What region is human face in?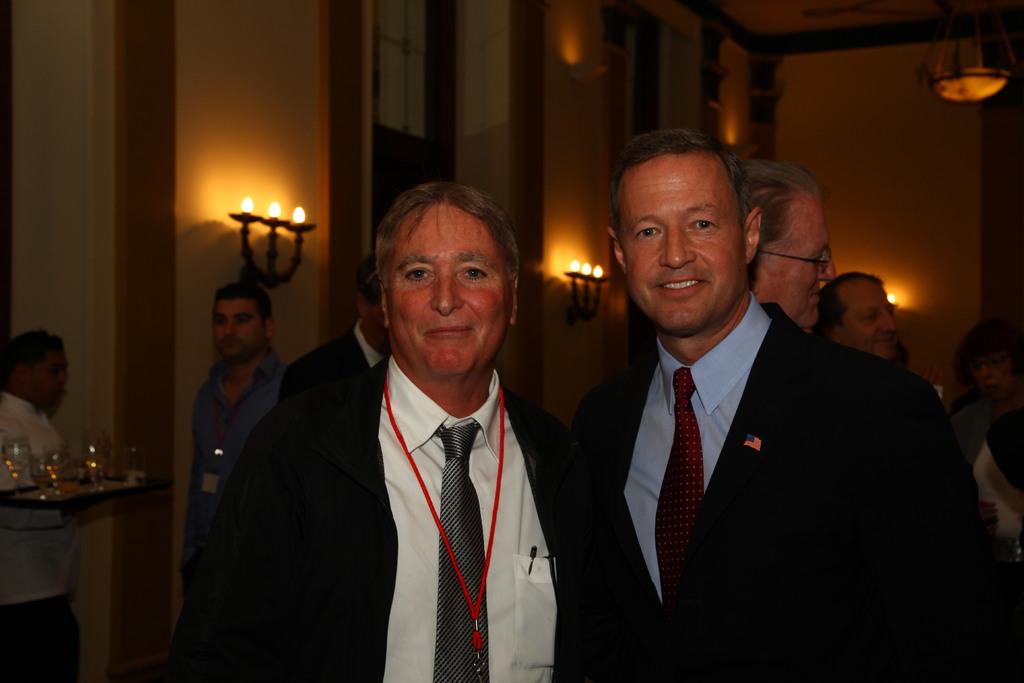
box=[383, 208, 515, 378].
